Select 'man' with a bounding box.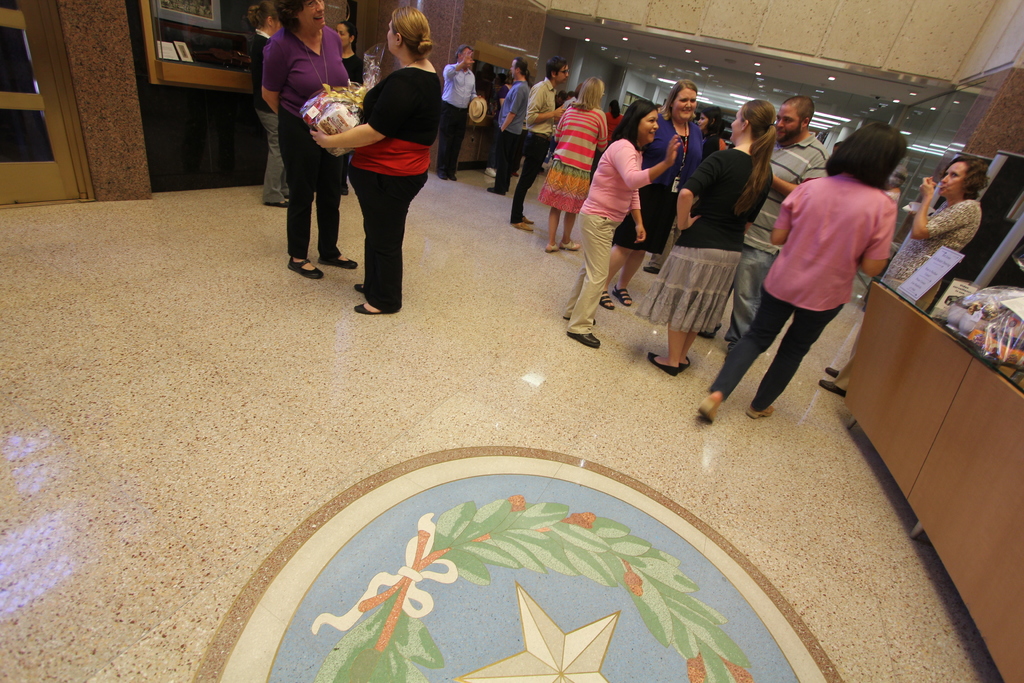
region(700, 92, 828, 349).
